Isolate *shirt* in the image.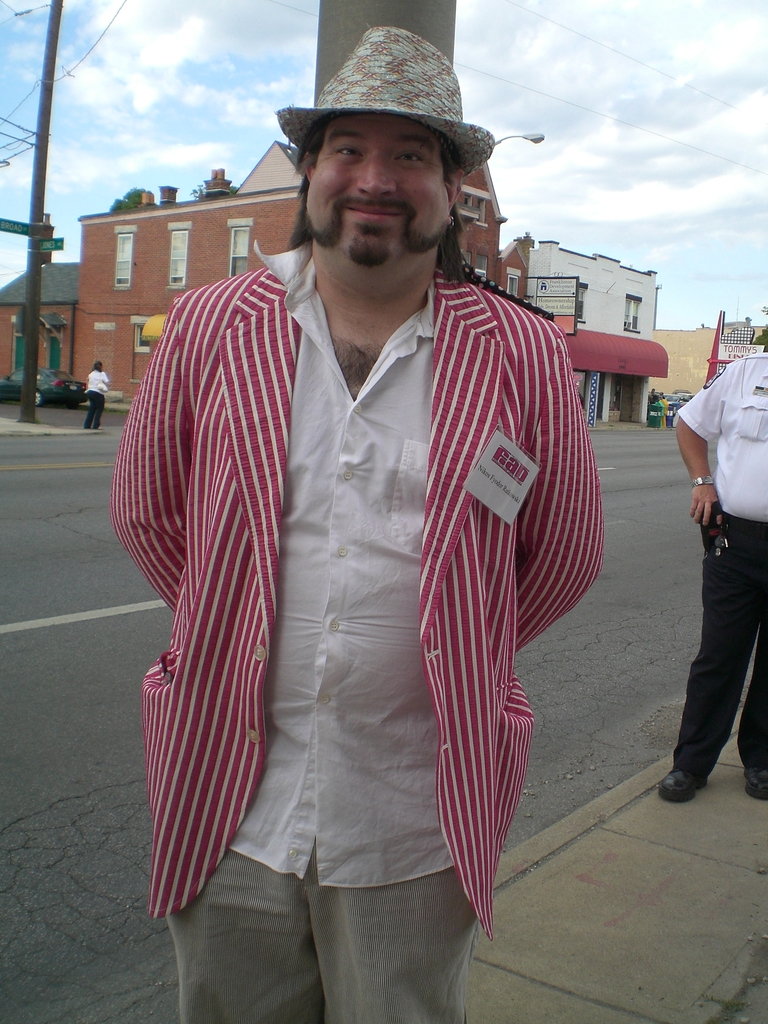
Isolated region: <bbox>120, 214, 557, 930</bbox>.
